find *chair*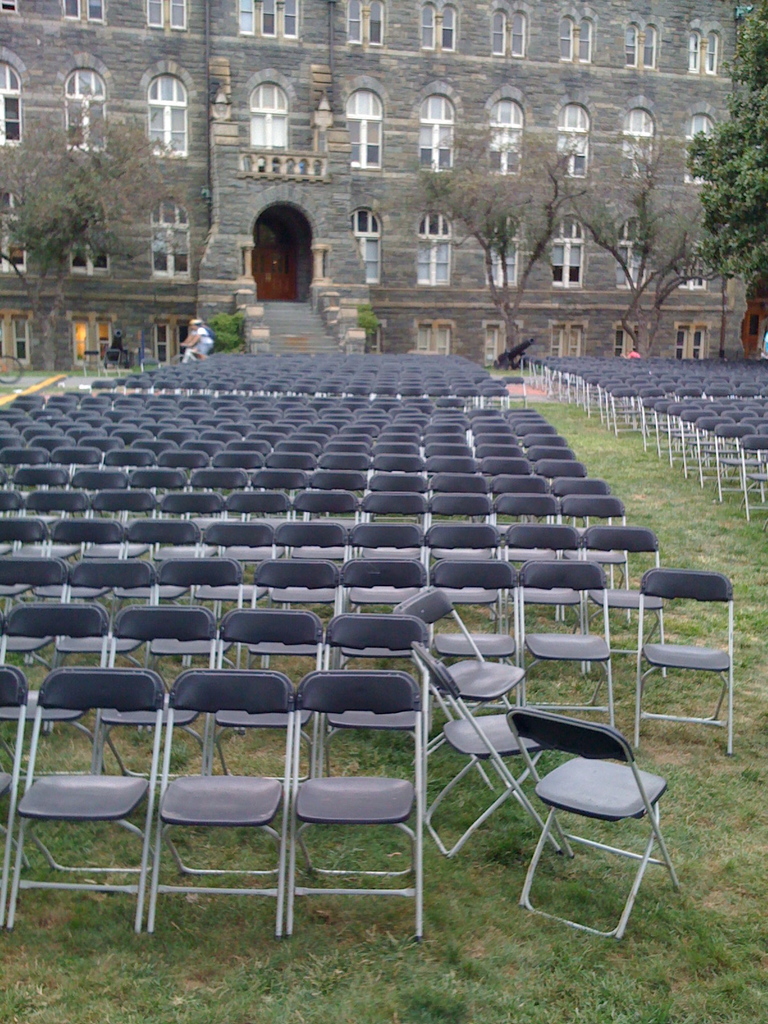
{"x1": 156, "y1": 490, "x2": 231, "y2": 555}
